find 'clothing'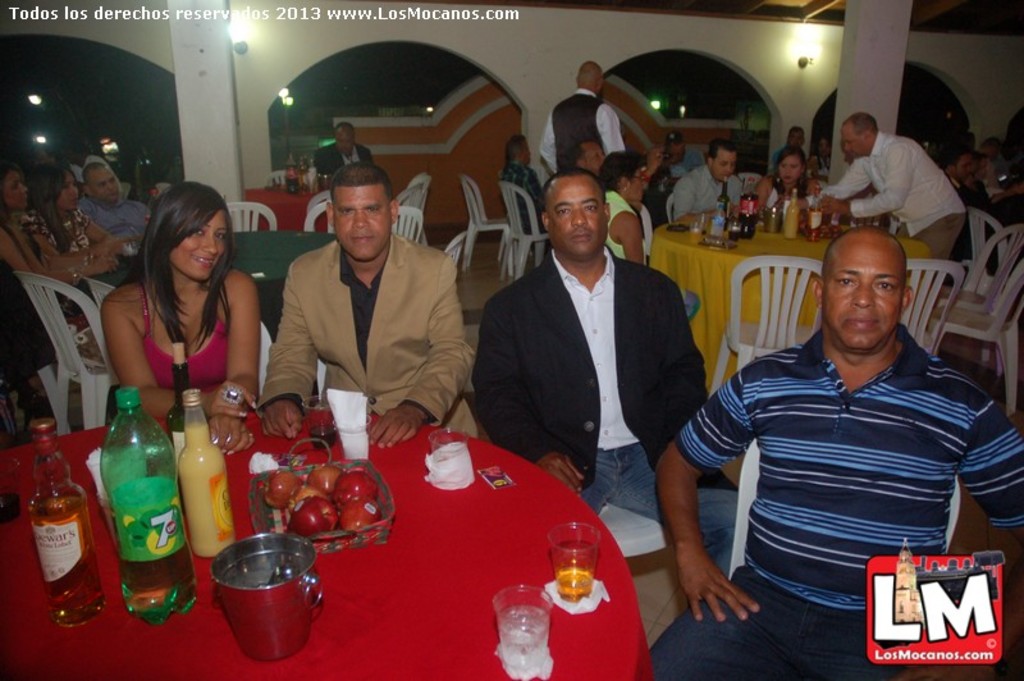
crop(669, 271, 1001, 653)
